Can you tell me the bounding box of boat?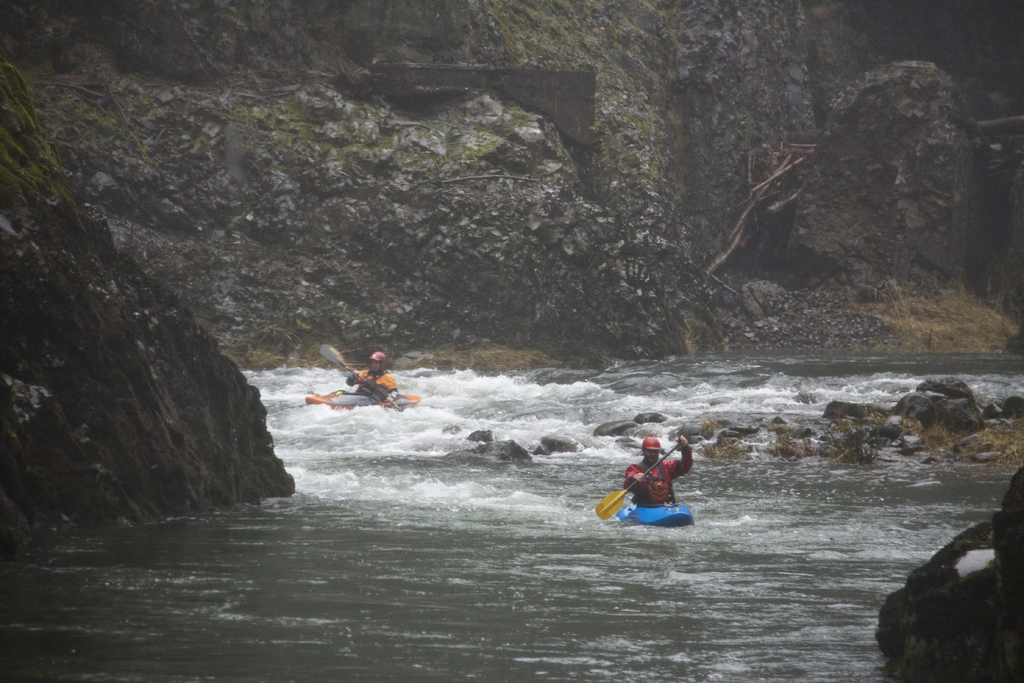
(591,438,694,532).
